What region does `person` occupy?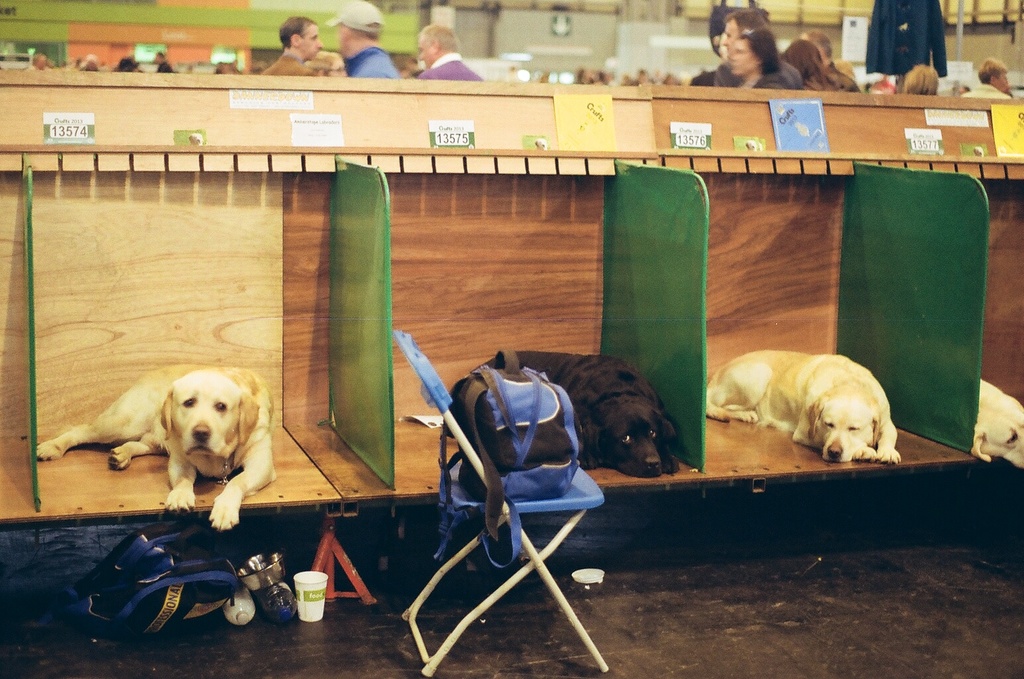
left=786, top=41, right=826, bottom=89.
